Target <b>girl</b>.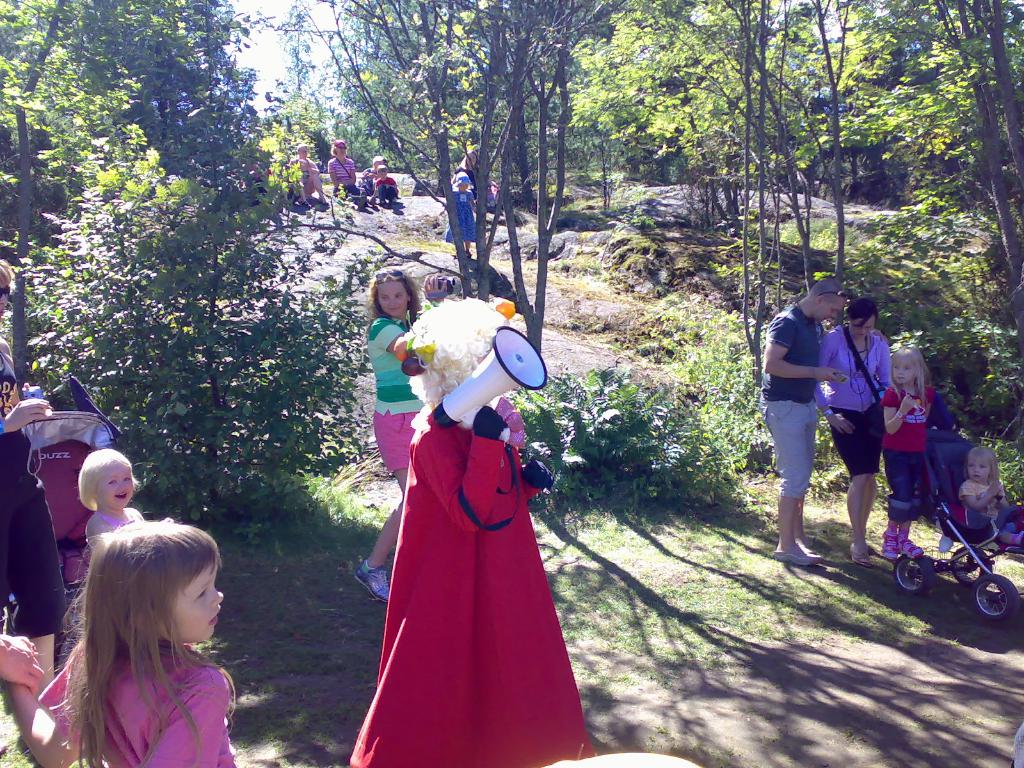
Target region: left=0, top=264, right=84, bottom=701.
